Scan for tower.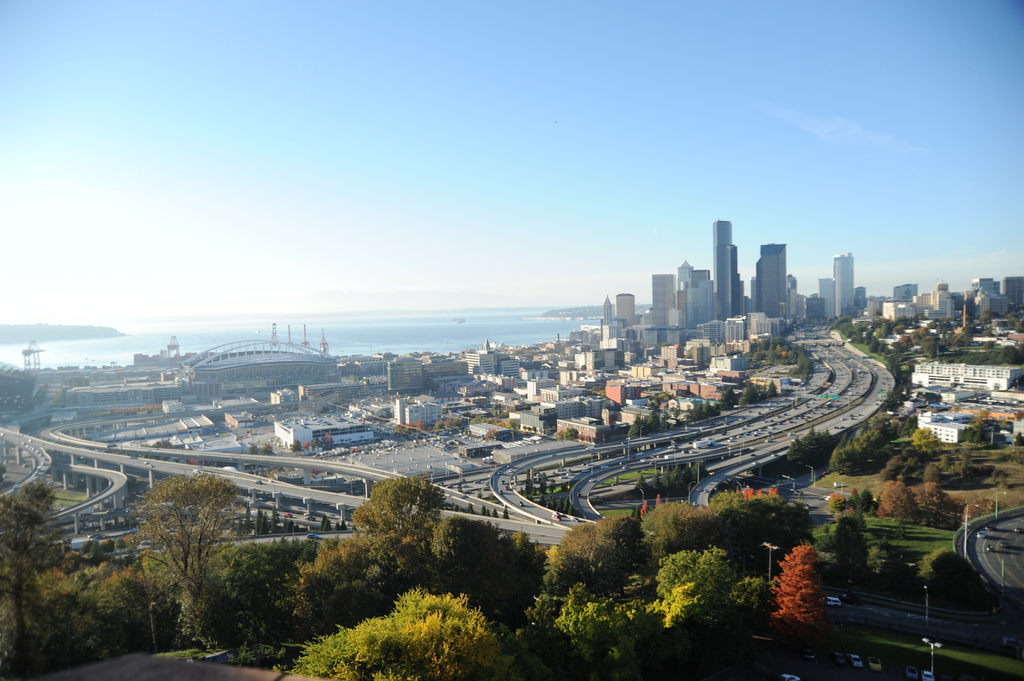
Scan result: box=[716, 218, 733, 319].
